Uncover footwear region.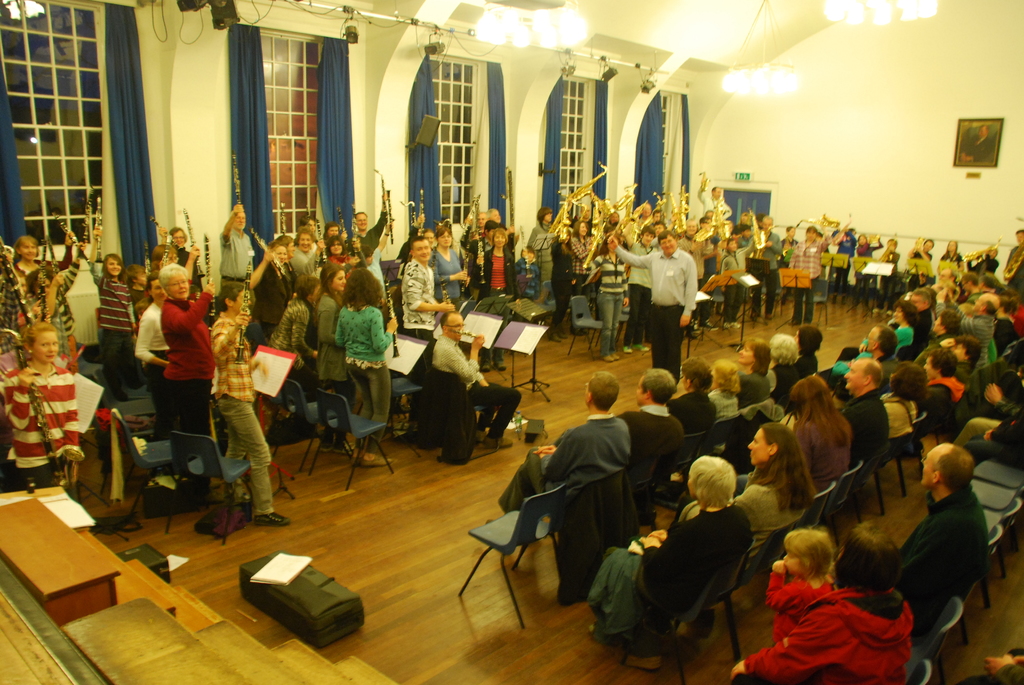
Uncovered: [348,445,360,459].
